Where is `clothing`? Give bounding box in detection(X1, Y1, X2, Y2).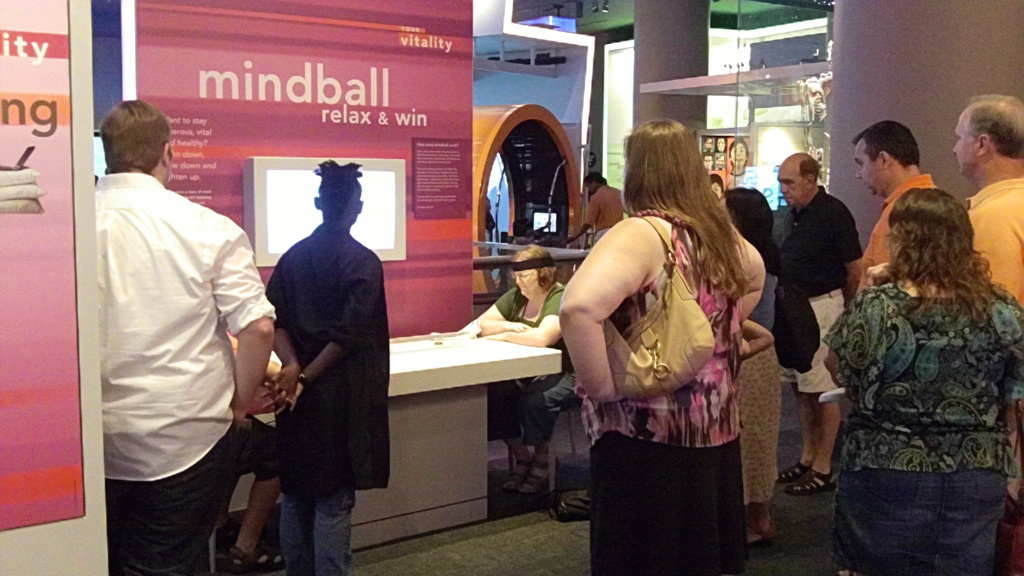
detection(488, 284, 583, 443).
